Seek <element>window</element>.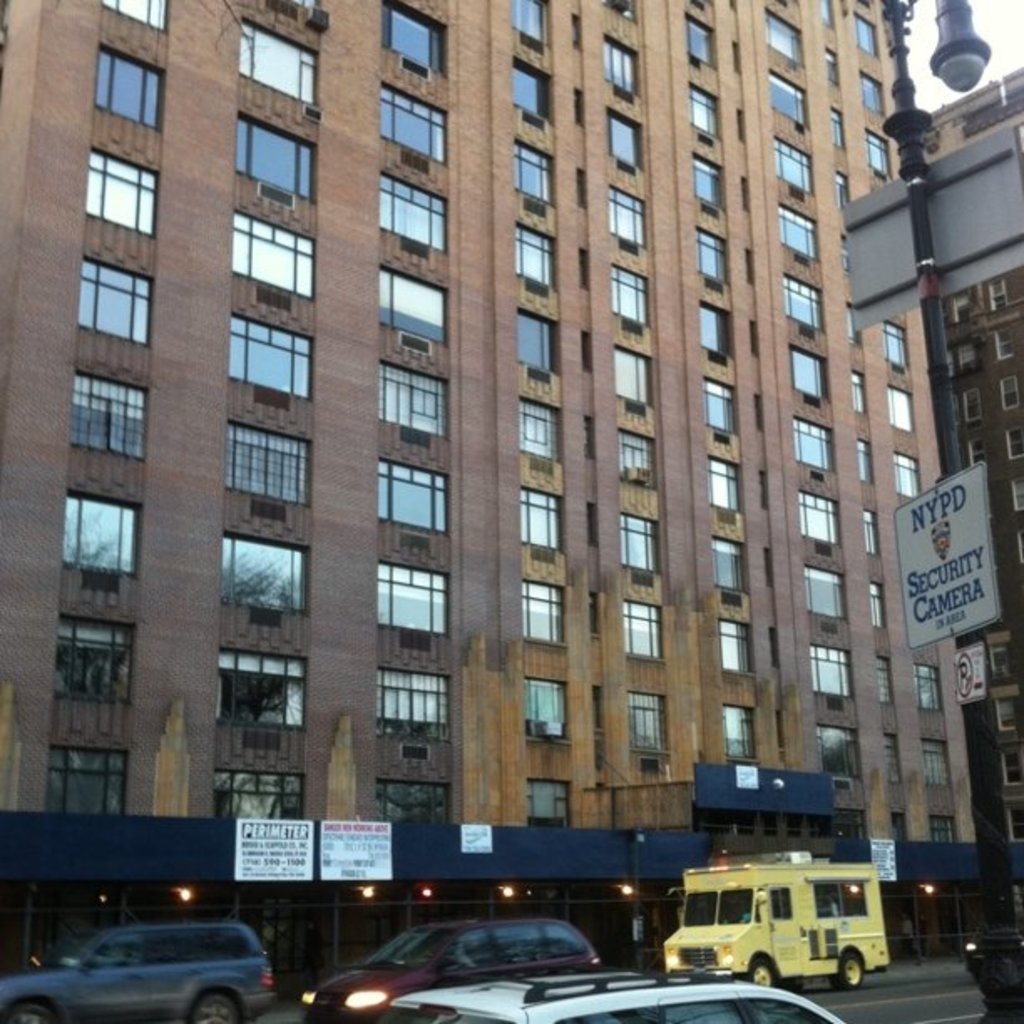
locate(857, 12, 885, 55).
